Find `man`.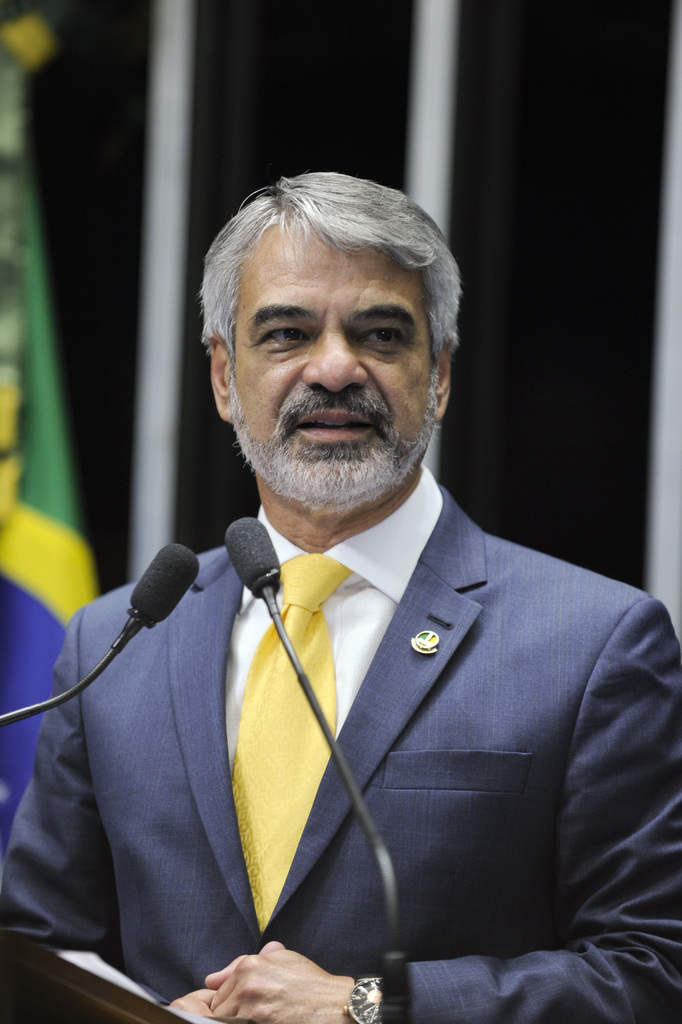
{"x1": 35, "y1": 183, "x2": 681, "y2": 1023}.
